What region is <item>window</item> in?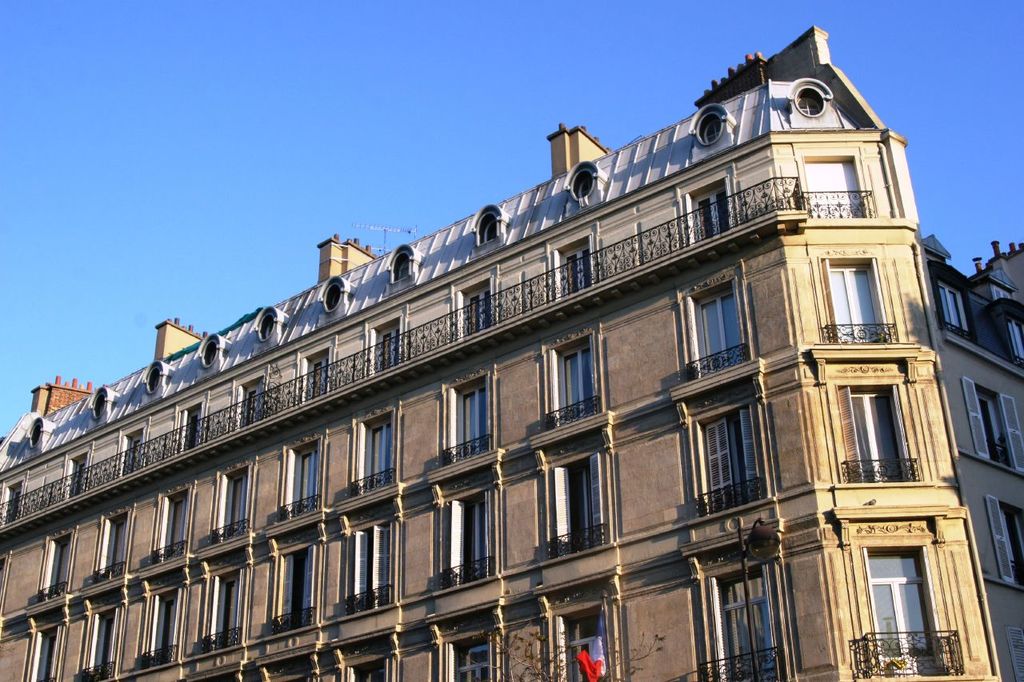
444/487/496/592.
